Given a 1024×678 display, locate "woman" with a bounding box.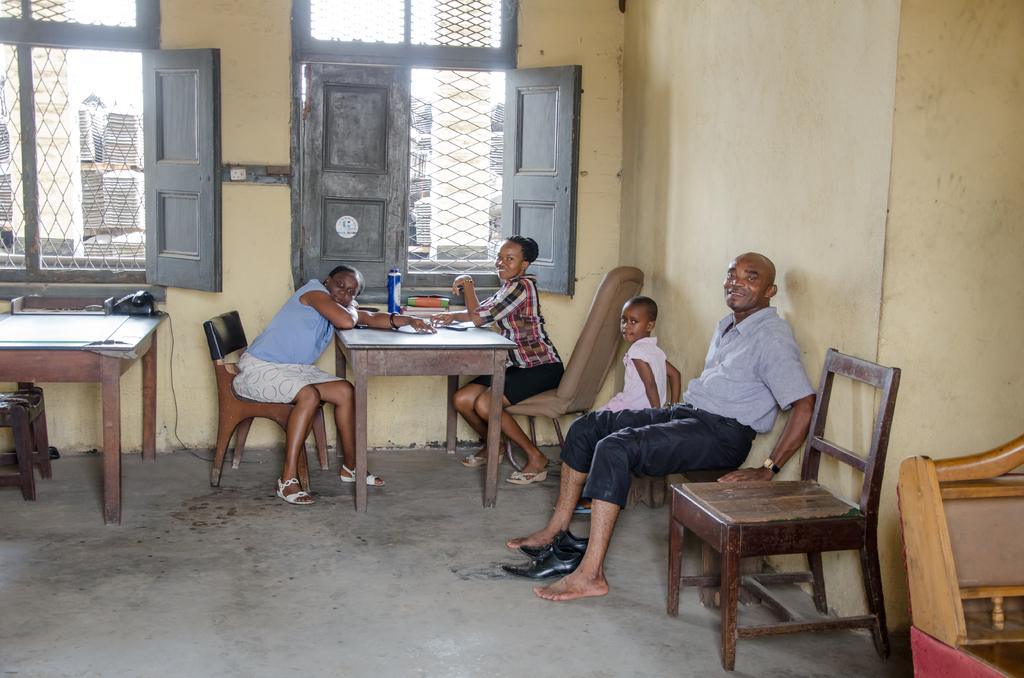
Located: bbox=(450, 234, 564, 480).
